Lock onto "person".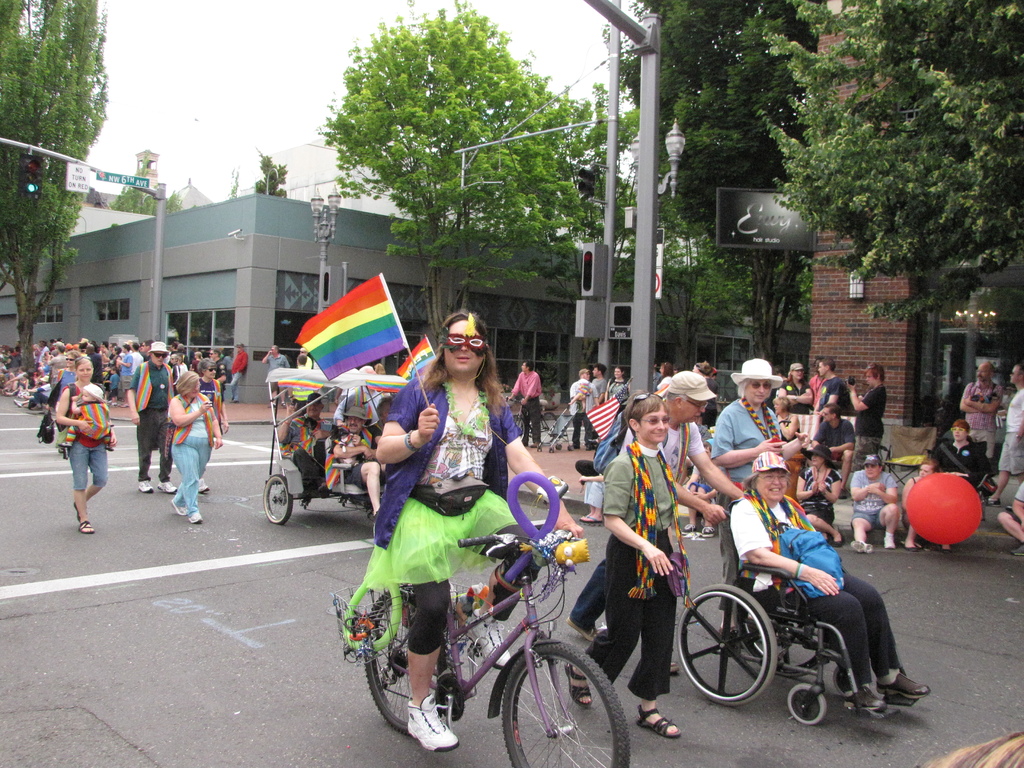
Locked: x1=931, y1=421, x2=988, y2=507.
